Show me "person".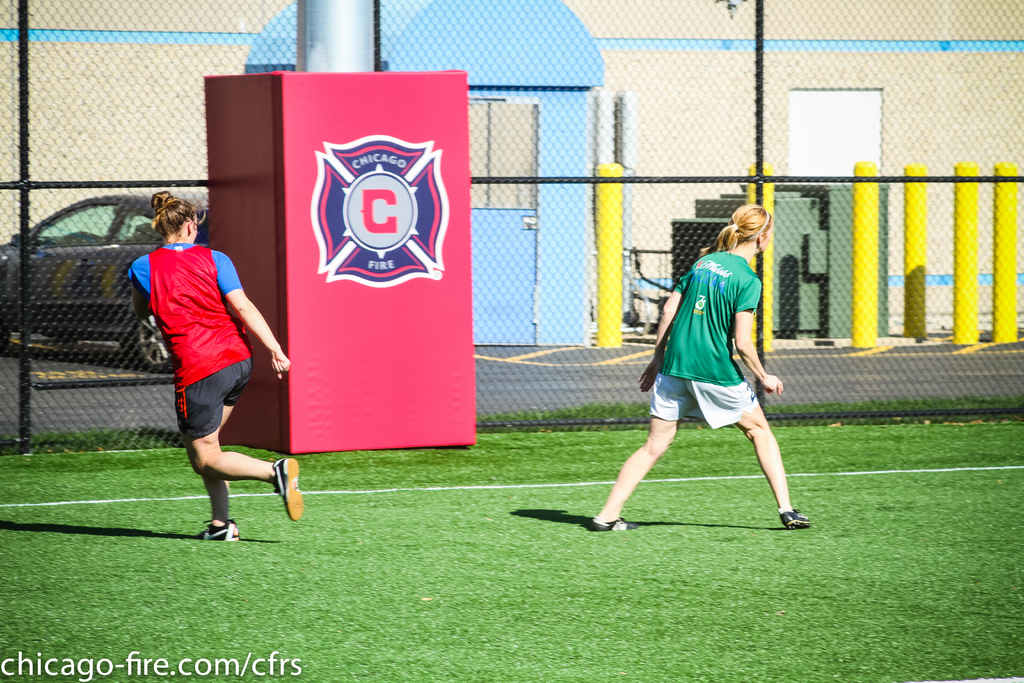
"person" is here: BBox(129, 190, 310, 541).
